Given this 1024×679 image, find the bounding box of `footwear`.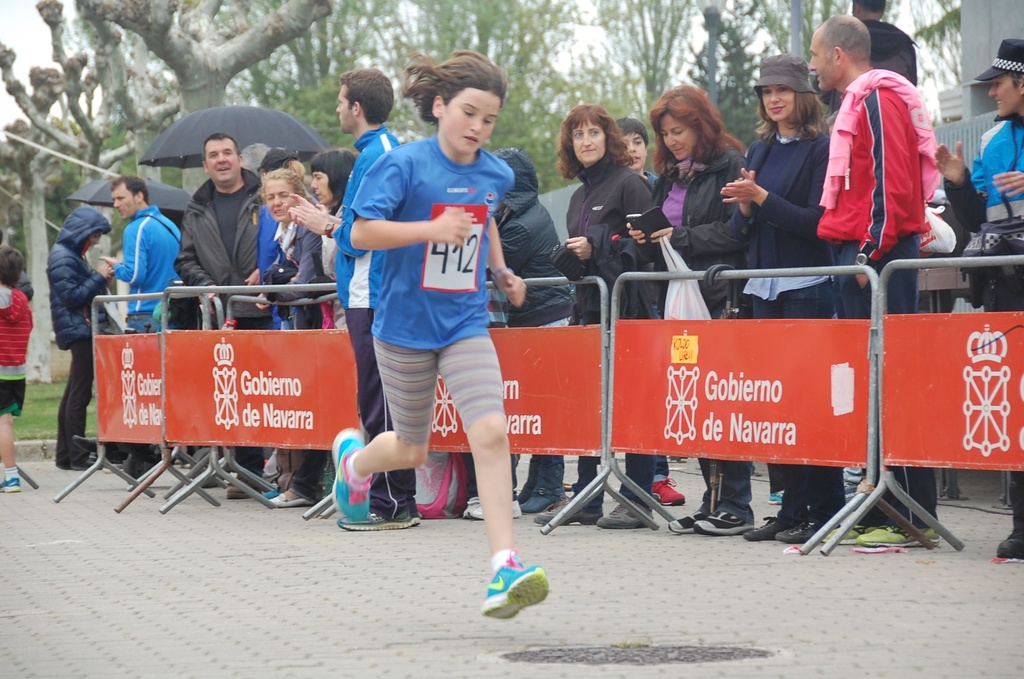
x1=532 y1=496 x2=604 y2=526.
